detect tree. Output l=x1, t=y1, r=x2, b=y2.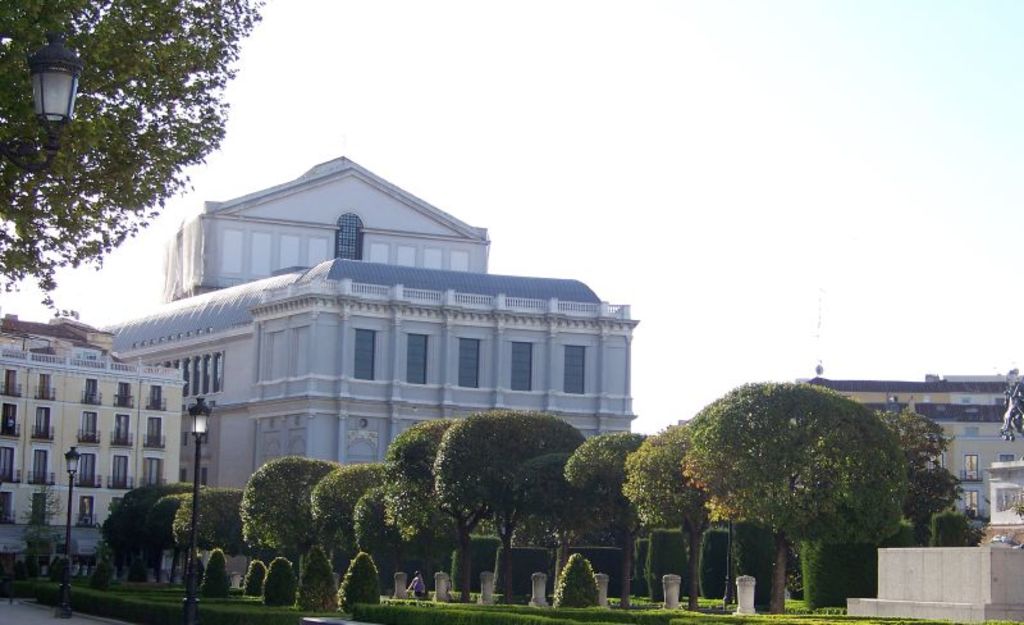
l=0, t=0, r=268, b=293.
